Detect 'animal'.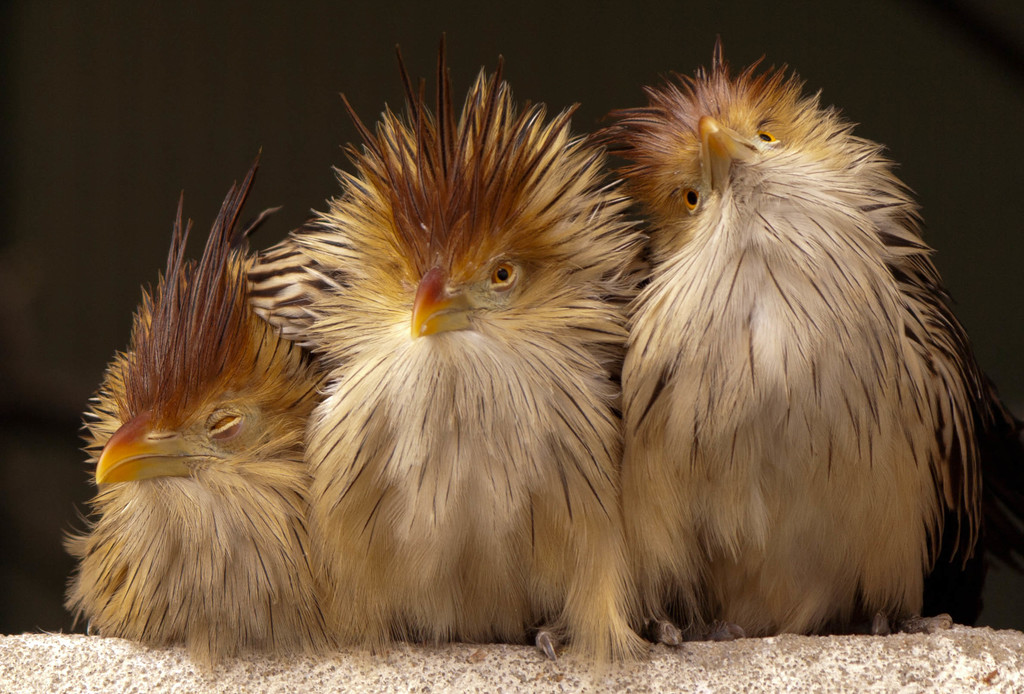
Detected at bbox=[291, 49, 643, 645].
